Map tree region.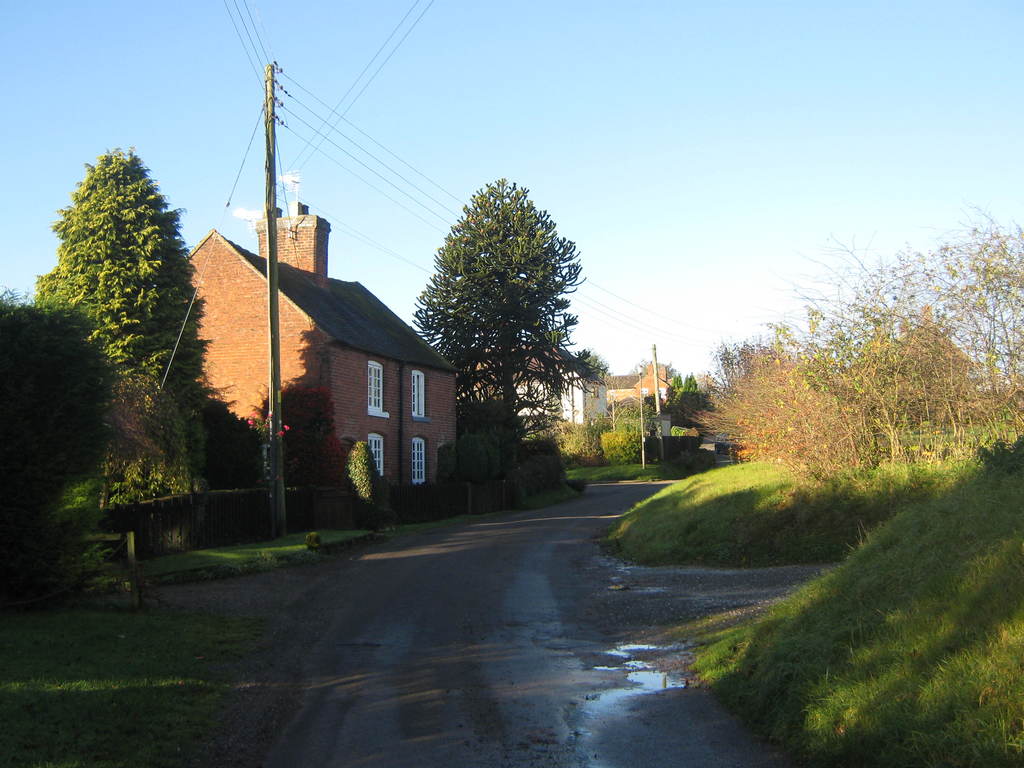
Mapped to (left=691, top=333, right=855, bottom=481).
